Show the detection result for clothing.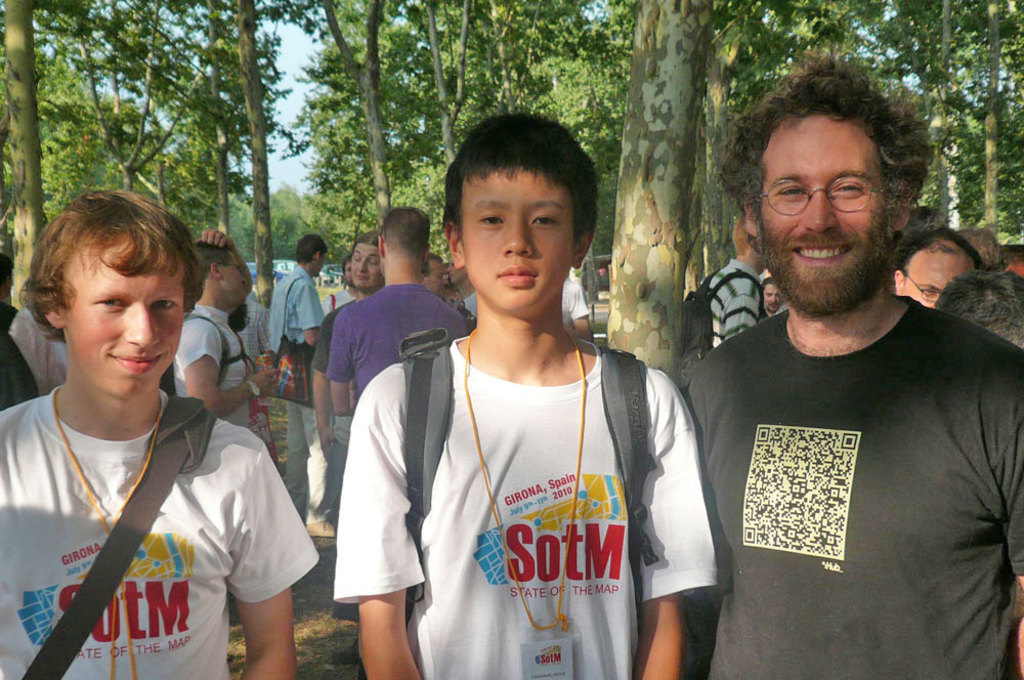
266, 264, 328, 521.
